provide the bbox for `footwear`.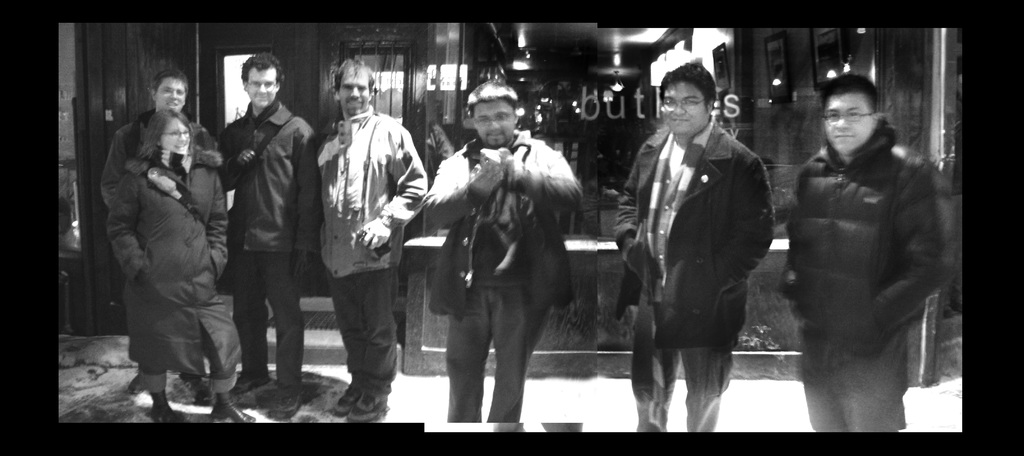
[141, 359, 220, 418].
